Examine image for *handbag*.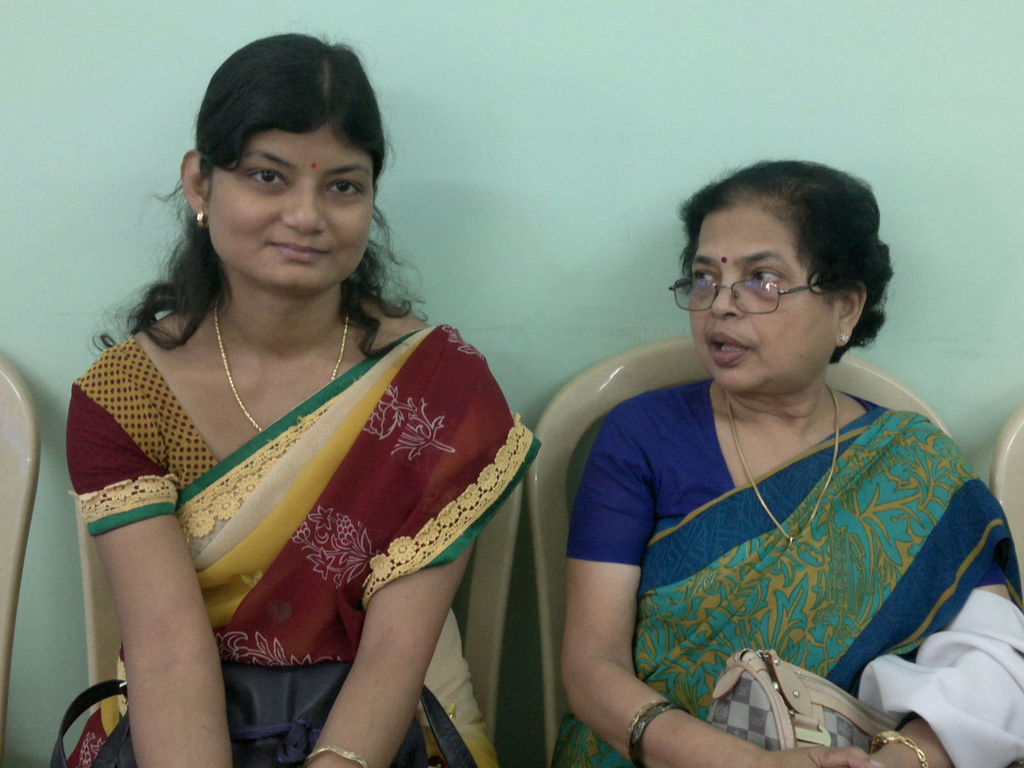
Examination result: left=47, top=662, right=477, bottom=767.
